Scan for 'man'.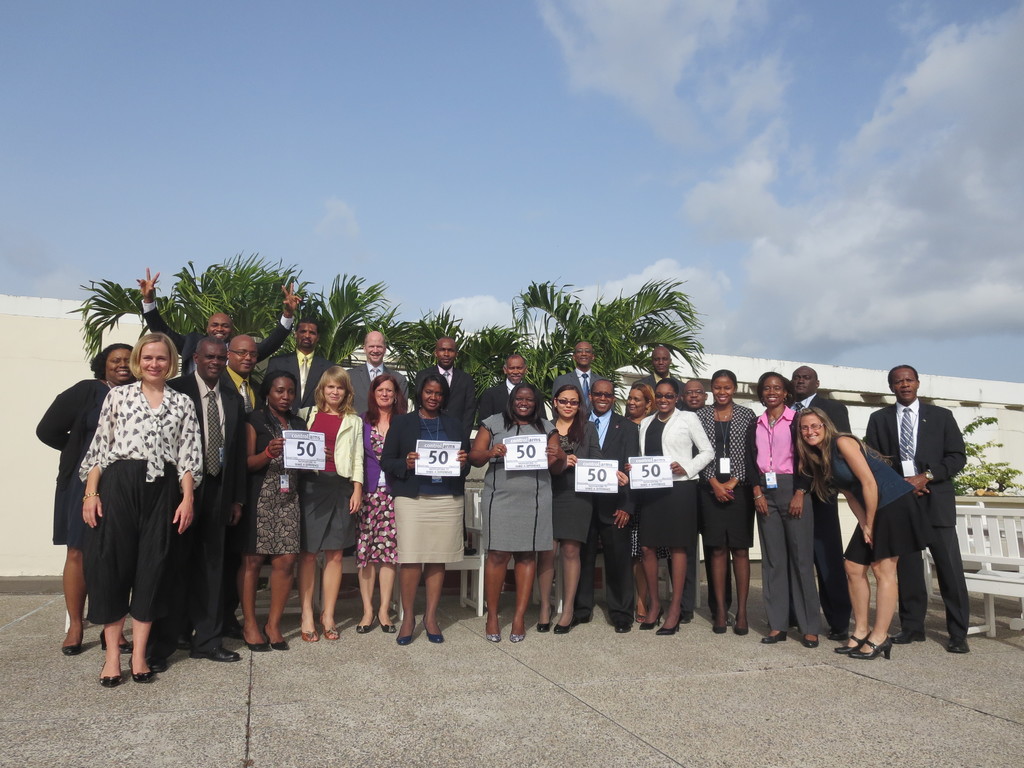
Scan result: select_region(640, 349, 678, 393).
